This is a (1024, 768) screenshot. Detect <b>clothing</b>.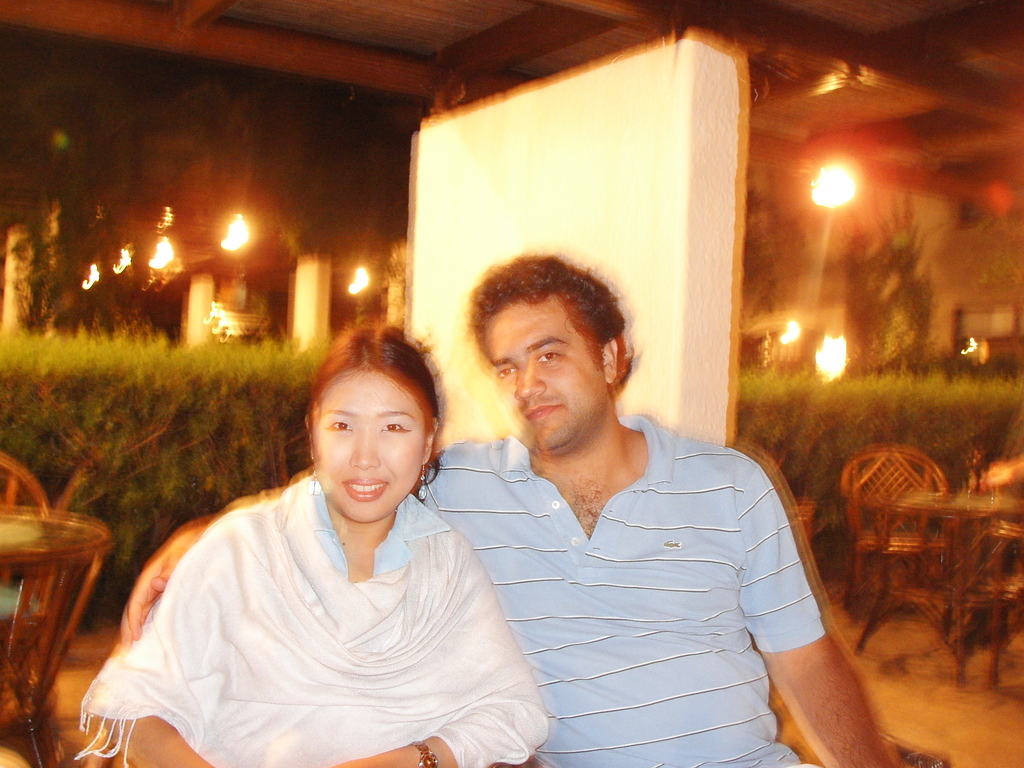
region(112, 420, 545, 756).
